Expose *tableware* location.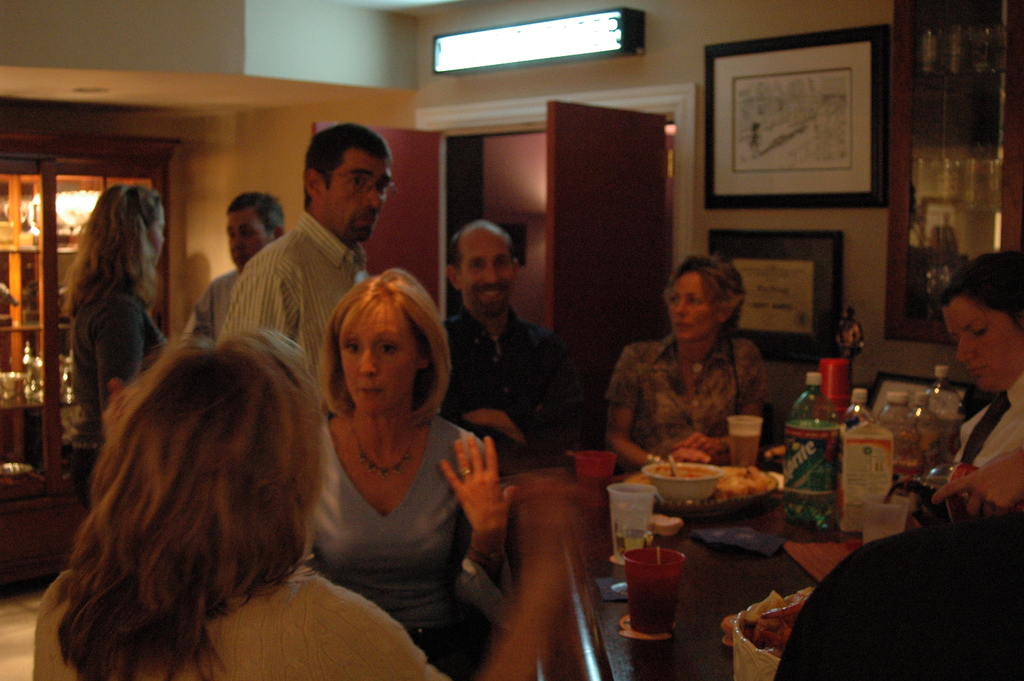
Exposed at detection(924, 459, 976, 514).
